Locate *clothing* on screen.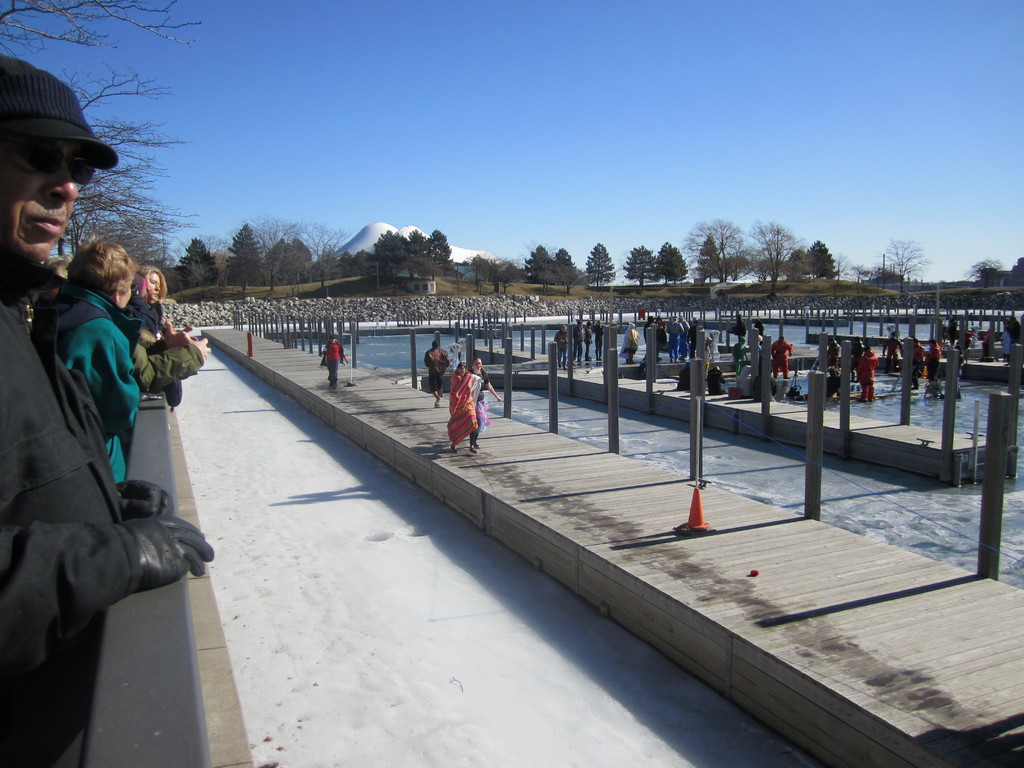
On screen at BBox(471, 364, 493, 447).
